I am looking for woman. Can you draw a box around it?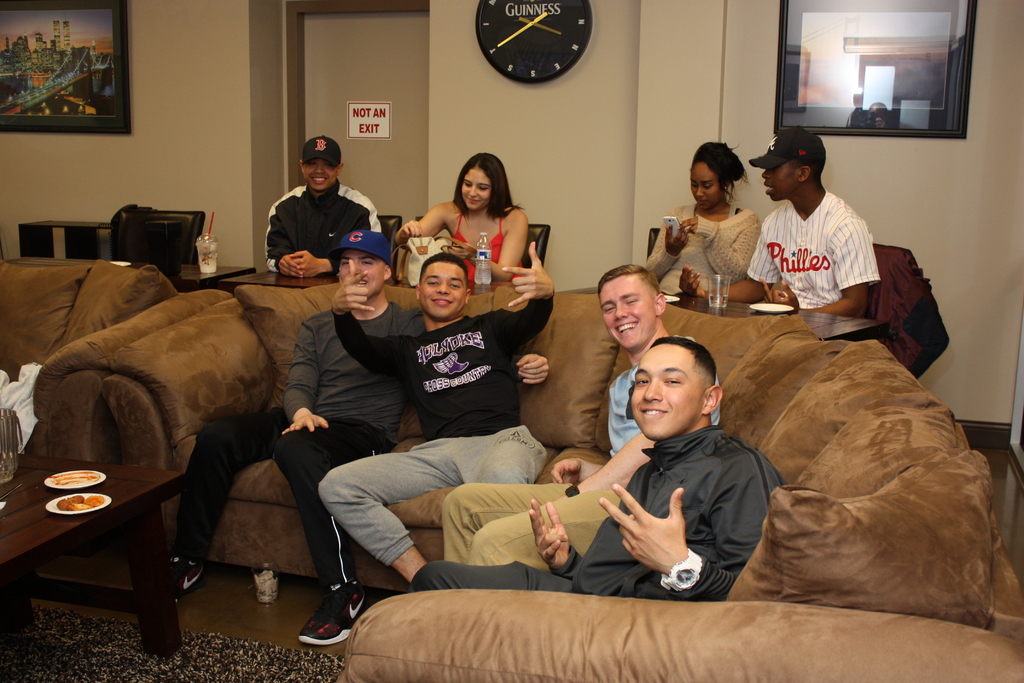
Sure, the bounding box is (x1=643, y1=142, x2=760, y2=295).
